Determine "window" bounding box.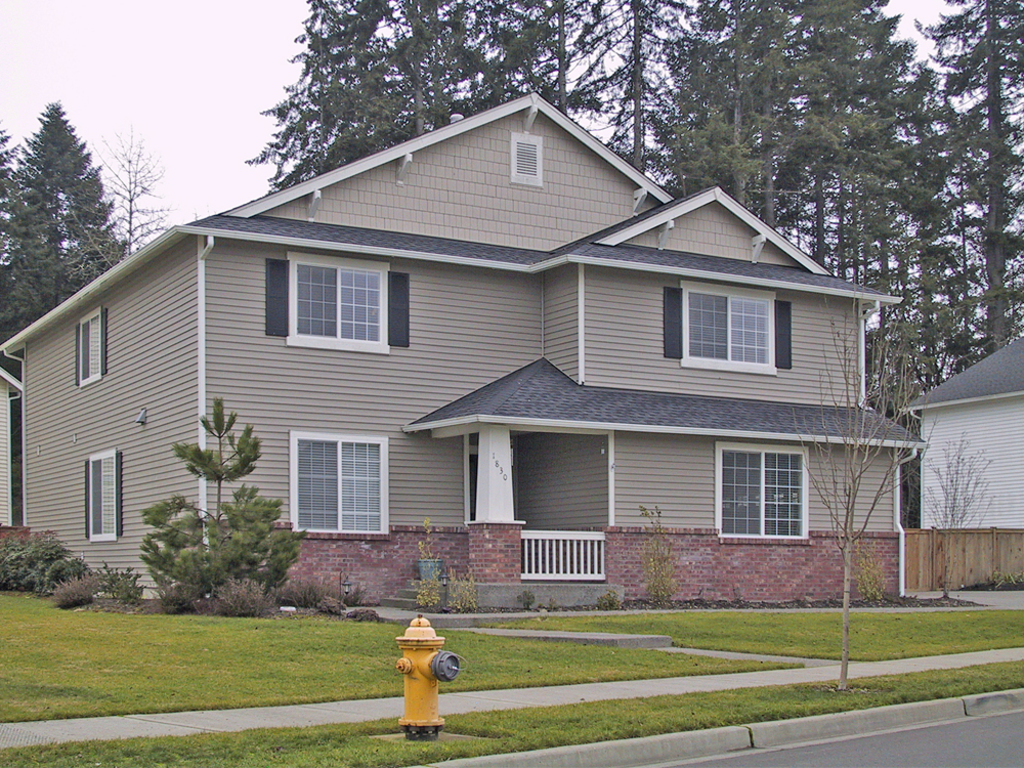
Determined: 715:443:805:542.
